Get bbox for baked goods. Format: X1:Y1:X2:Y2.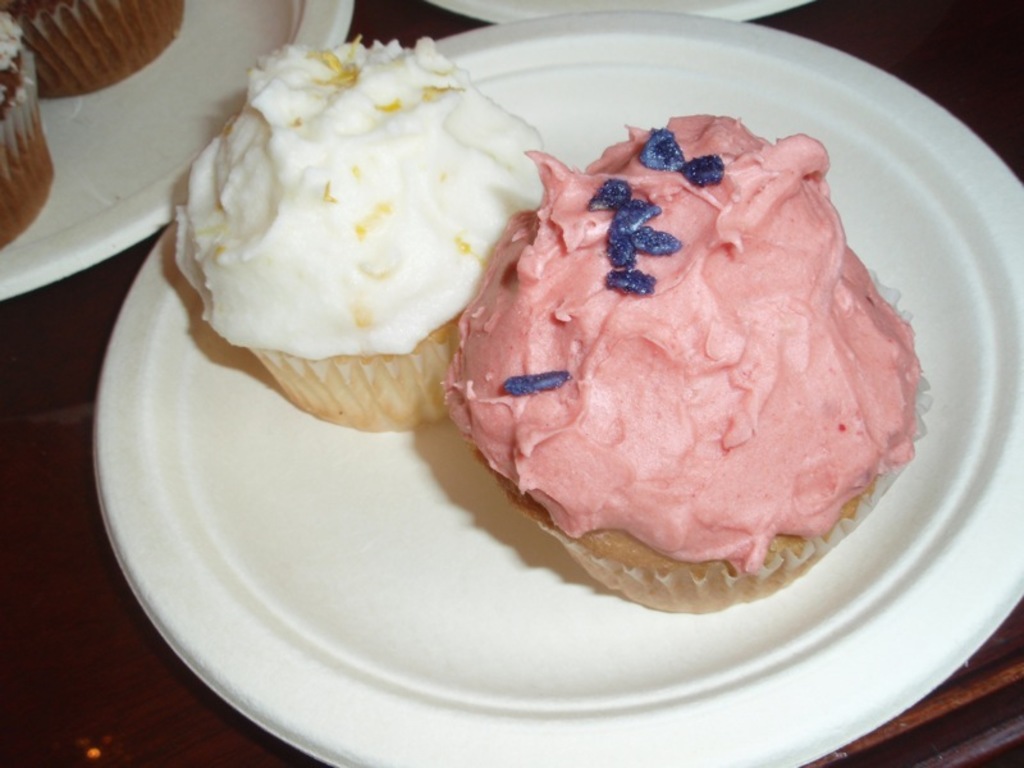
169:33:550:429.
